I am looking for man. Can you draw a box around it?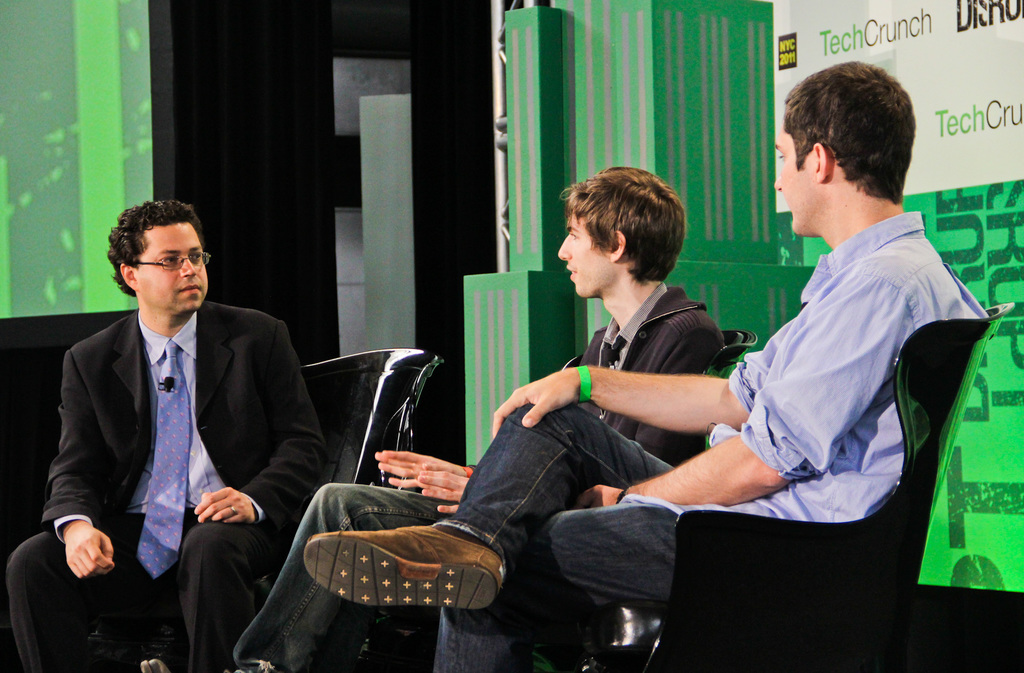
Sure, the bounding box is 1/199/336/672.
